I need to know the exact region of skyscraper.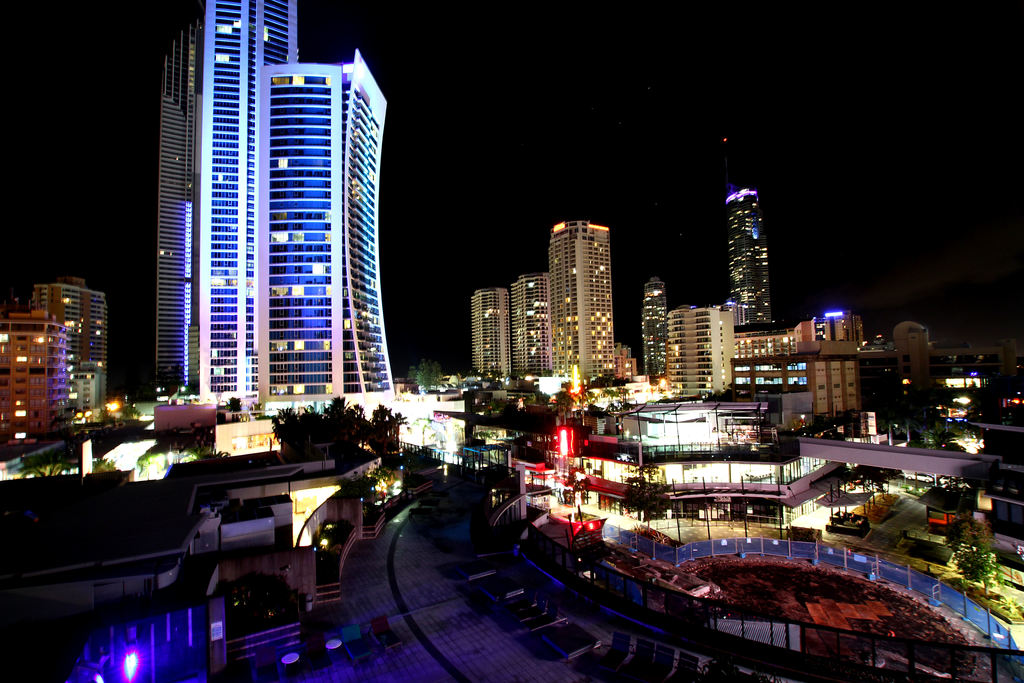
Region: (left=506, top=274, right=549, bottom=383).
